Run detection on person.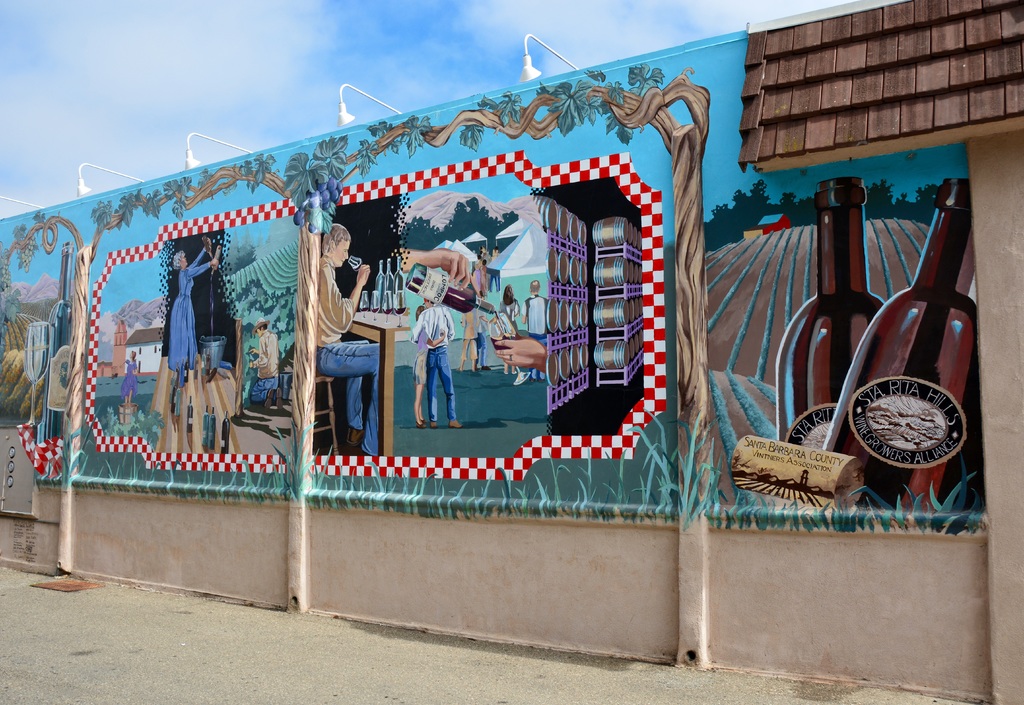
Result: [x1=479, y1=245, x2=490, y2=261].
